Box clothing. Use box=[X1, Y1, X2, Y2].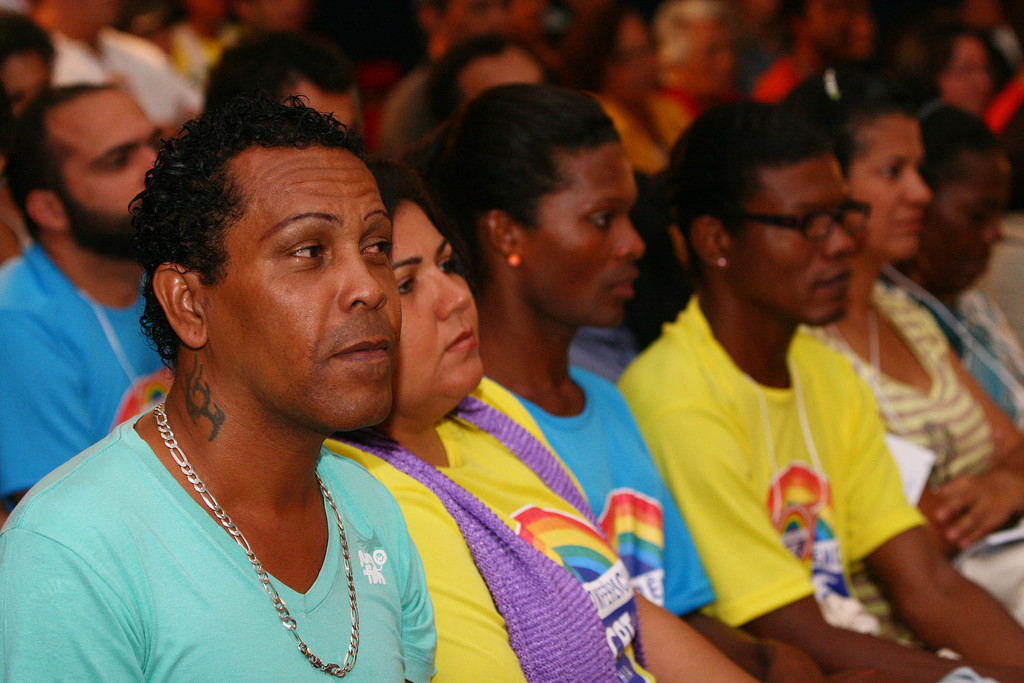
box=[804, 273, 1023, 637].
